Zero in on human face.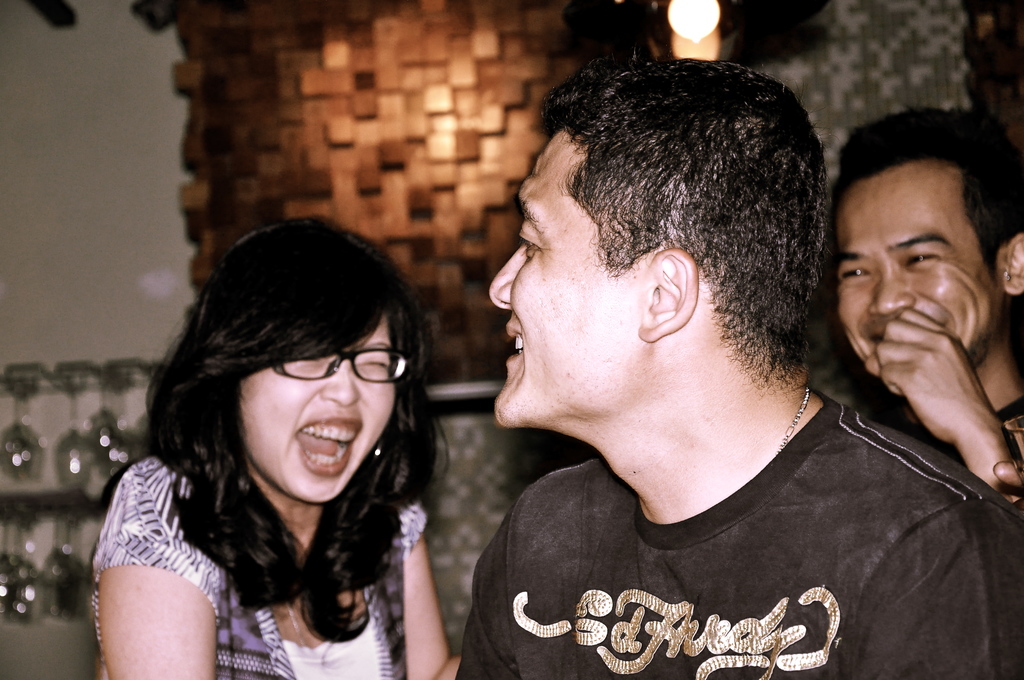
Zeroed in: (x1=825, y1=166, x2=1007, y2=421).
